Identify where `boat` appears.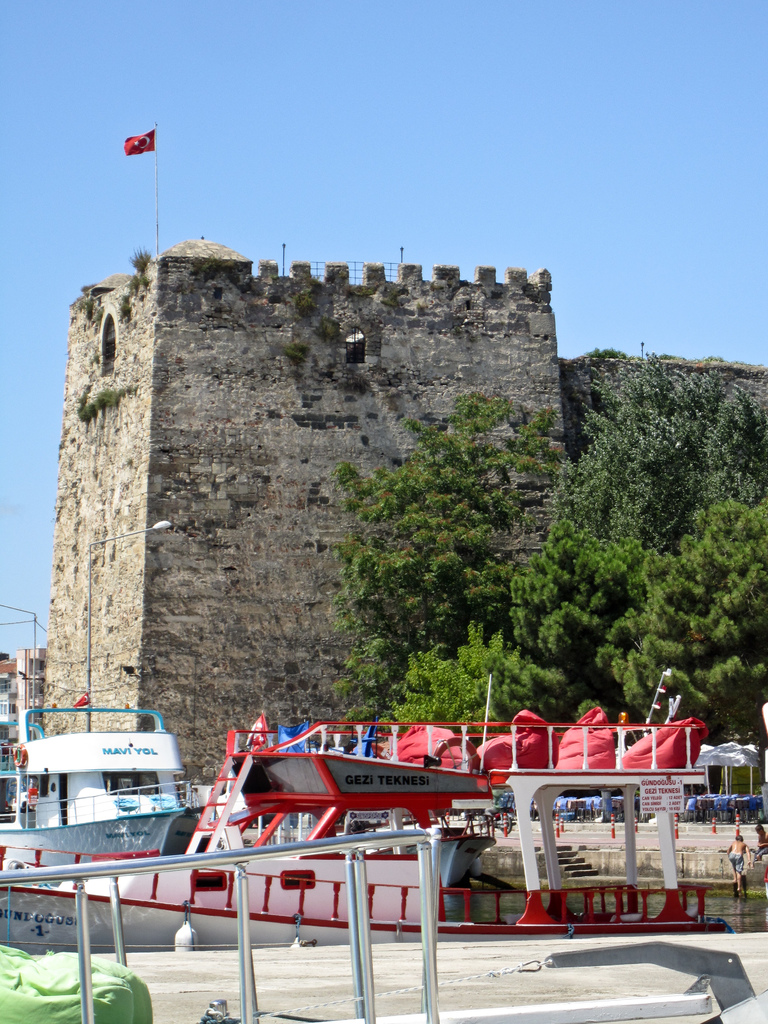
Appears at BBox(1, 696, 217, 865).
